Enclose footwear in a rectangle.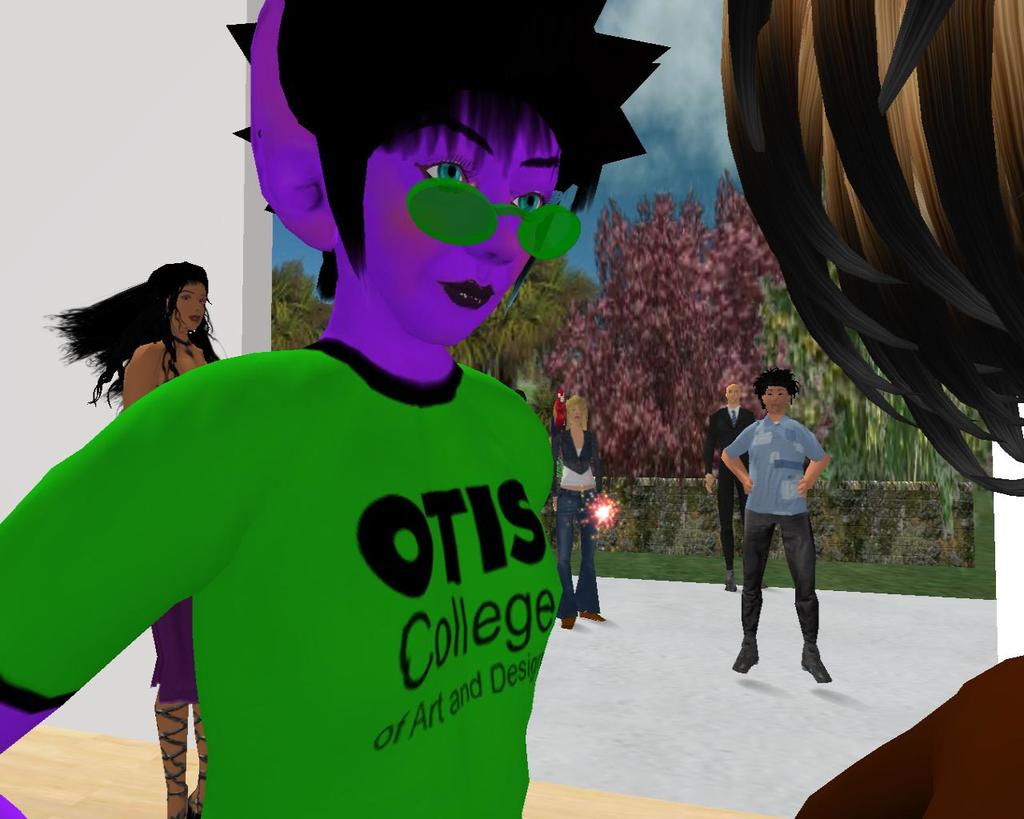
(151,700,203,818).
